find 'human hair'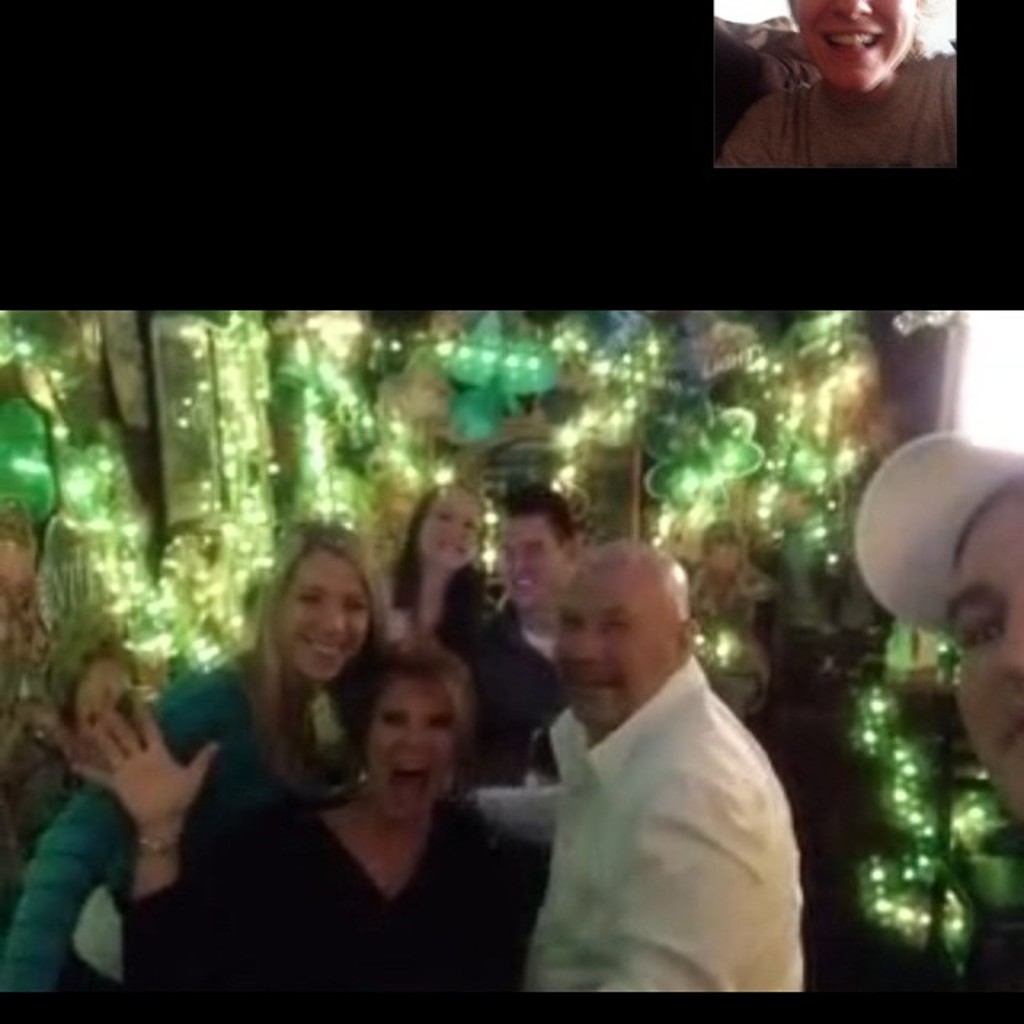
248,541,386,794
